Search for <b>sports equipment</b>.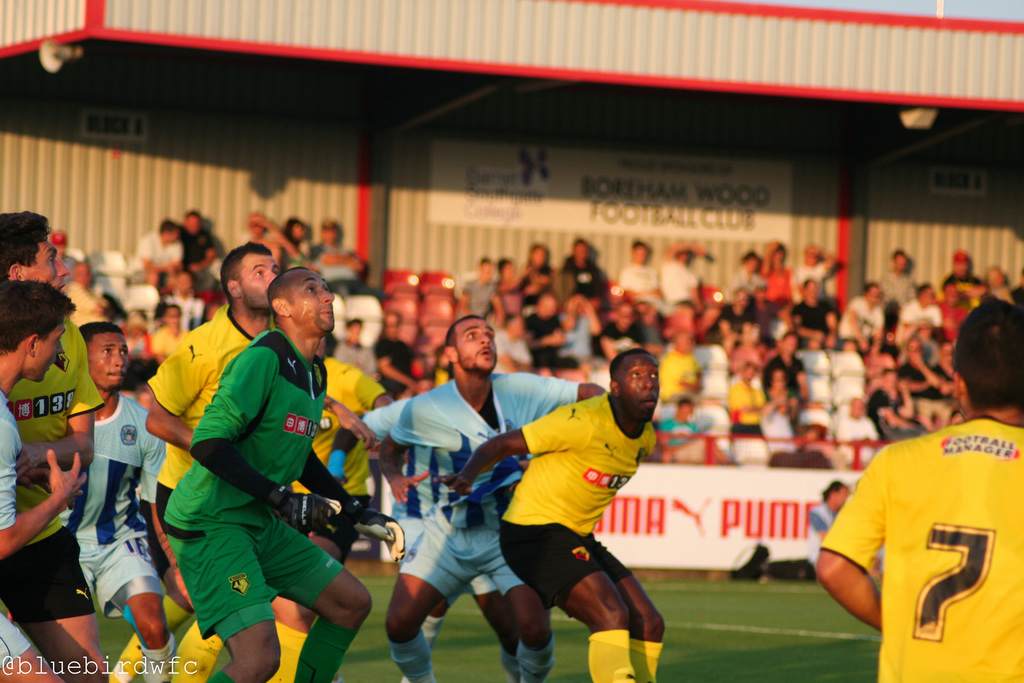
Found at <box>324,499,406,574</box>.
